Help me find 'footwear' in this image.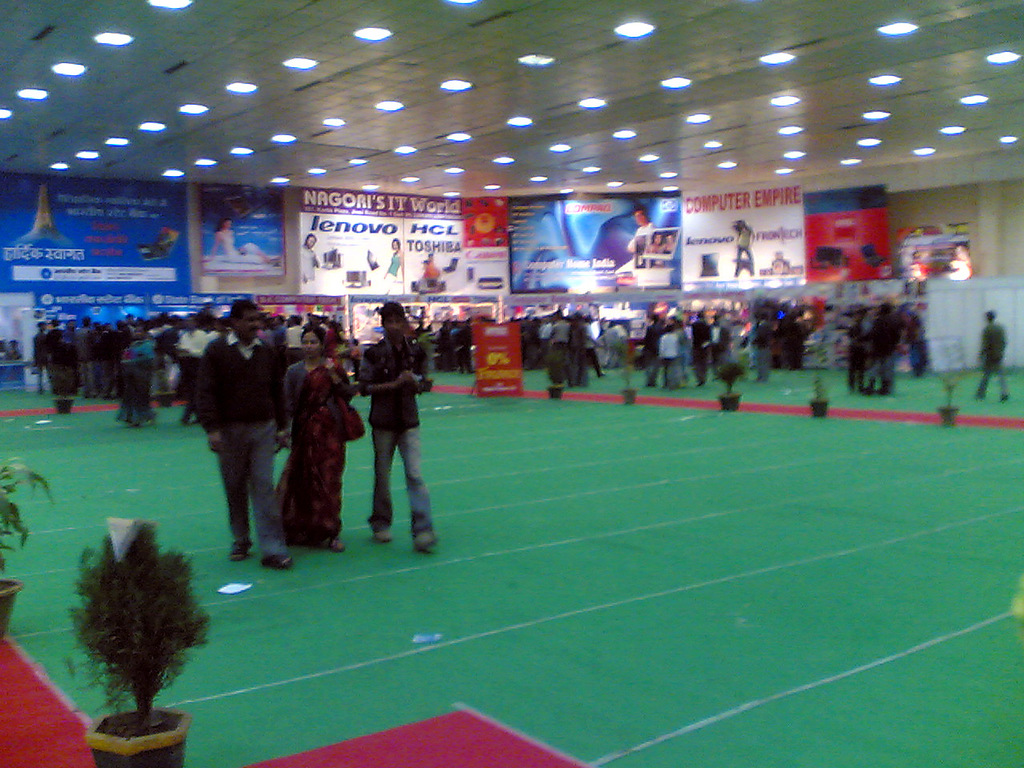
Found it: 415, 531, 438, 556.
